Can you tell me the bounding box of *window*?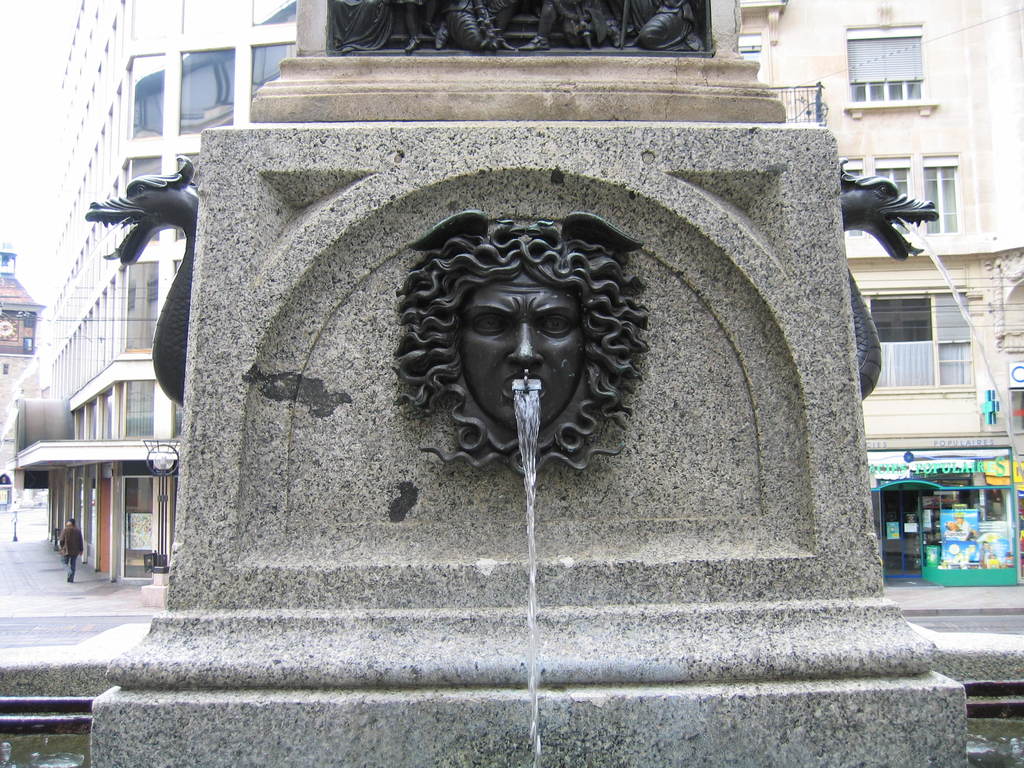
52, 42, 296, 259.
